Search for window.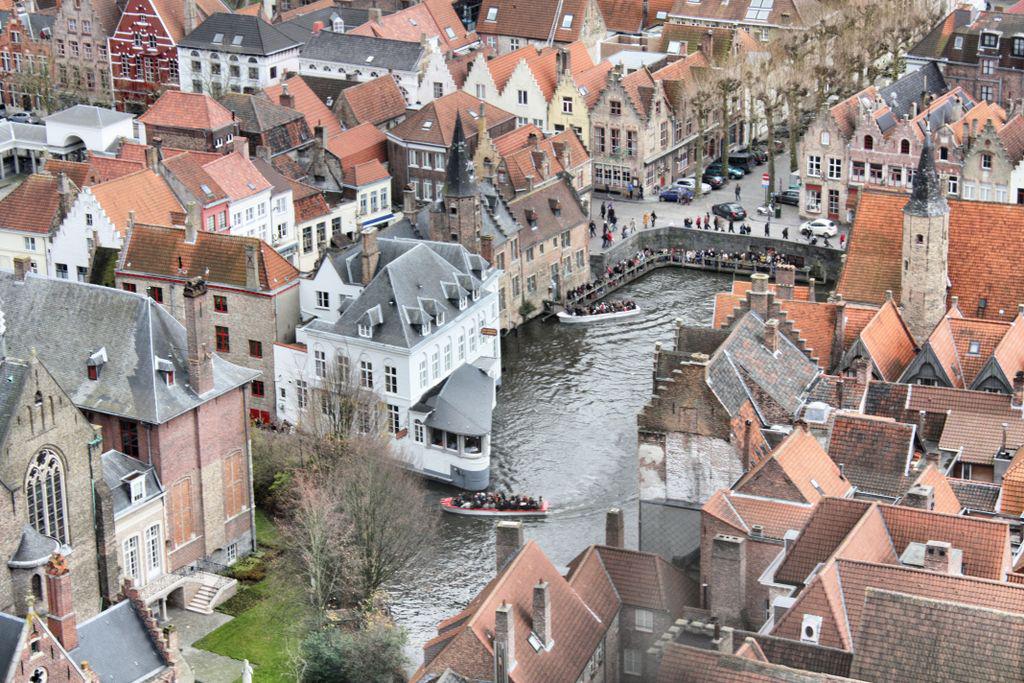
Found at 312, 350, 326, 376.
